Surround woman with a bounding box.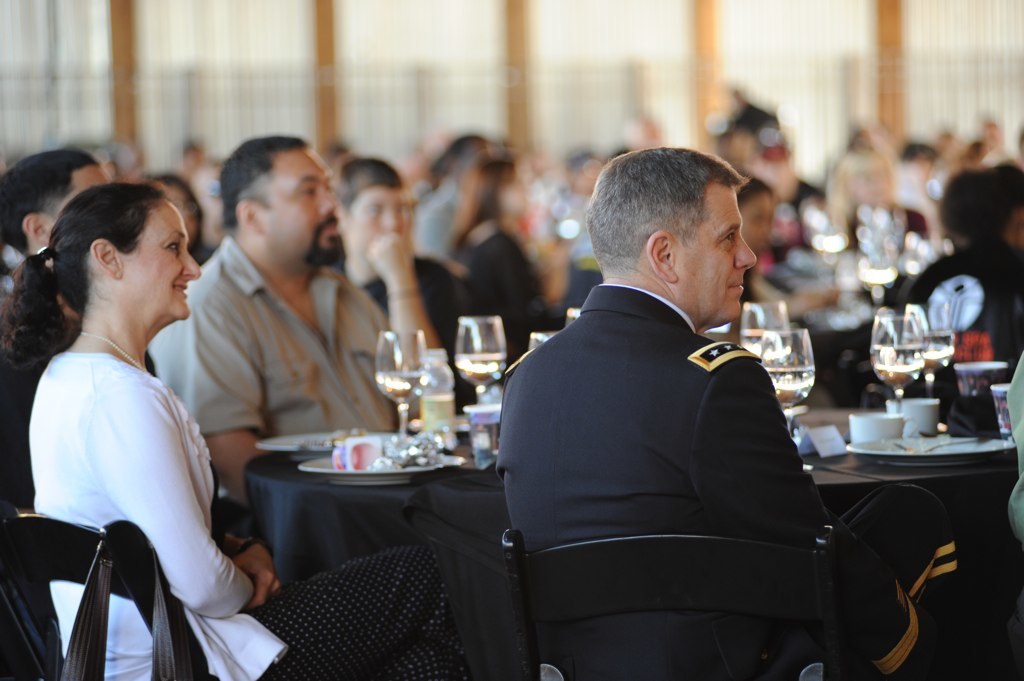
6:184:437:680.
